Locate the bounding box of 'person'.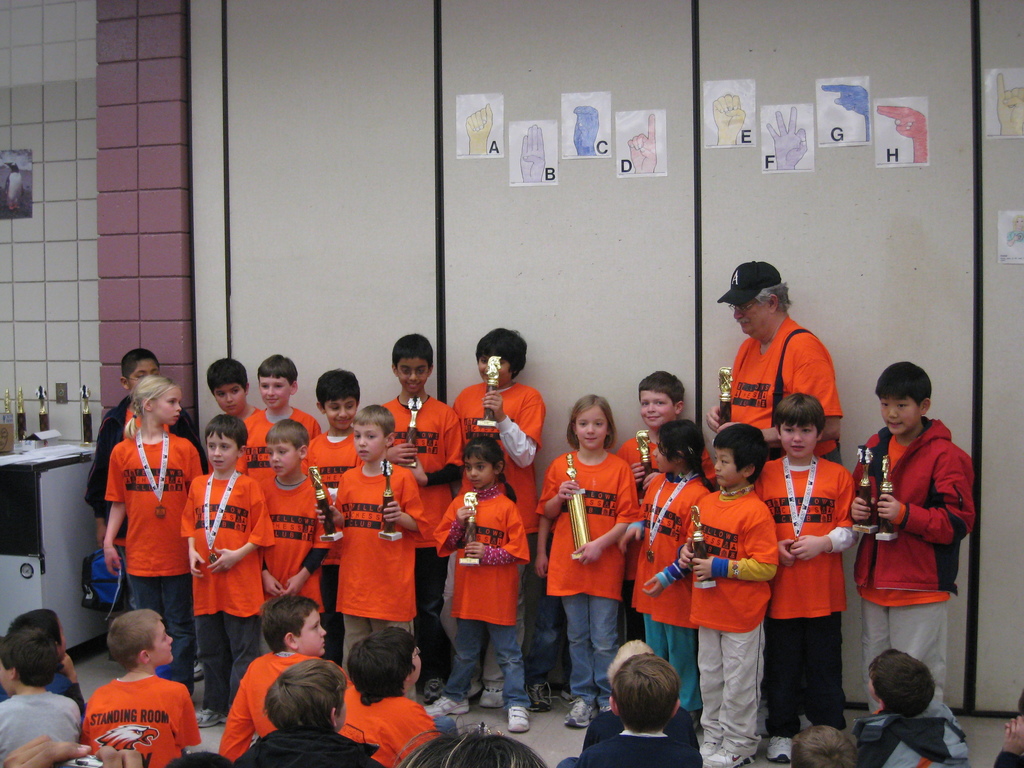
Bounding box: (79,346,201,573).
